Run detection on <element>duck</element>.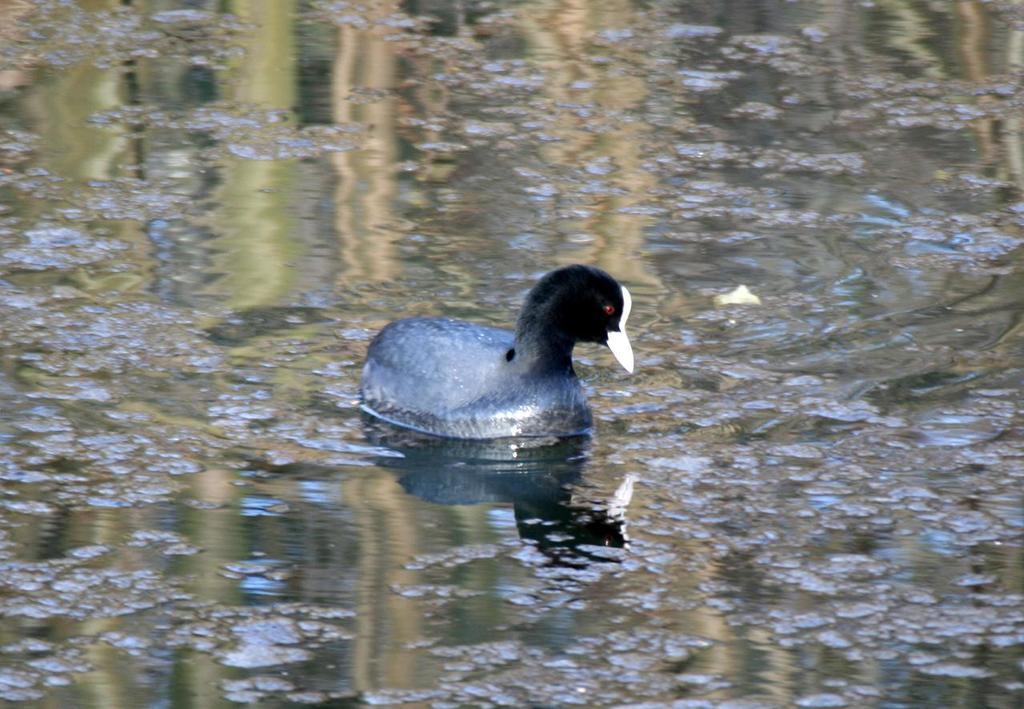
Result: crop(349, 261, 650, 450).
